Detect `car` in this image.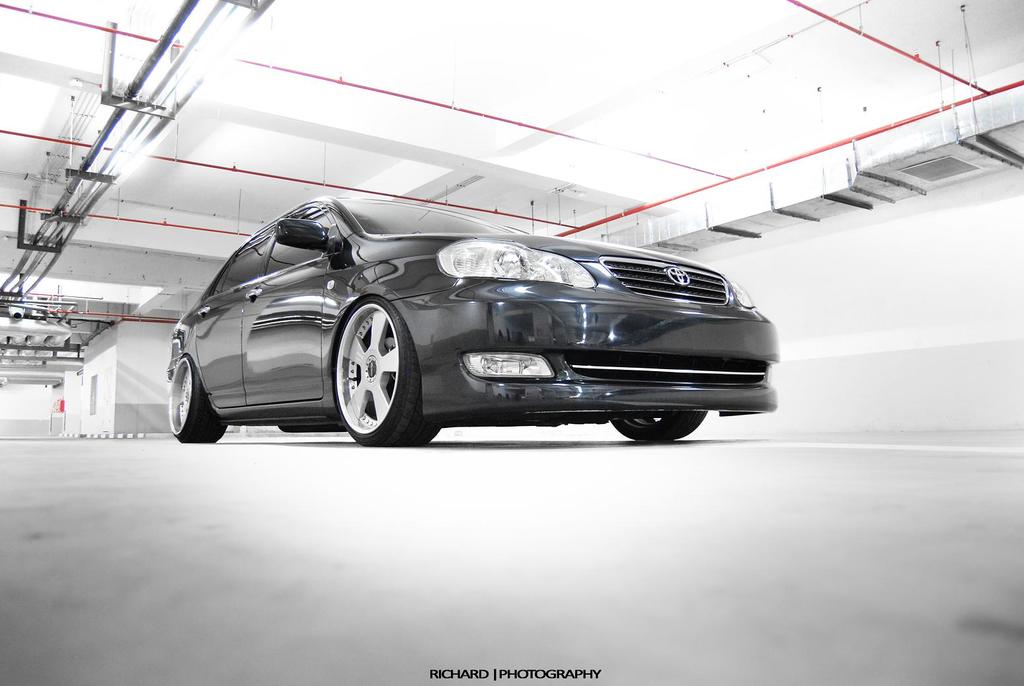
Detection: [x1=167, y1=187, x2=781, y2=452].
